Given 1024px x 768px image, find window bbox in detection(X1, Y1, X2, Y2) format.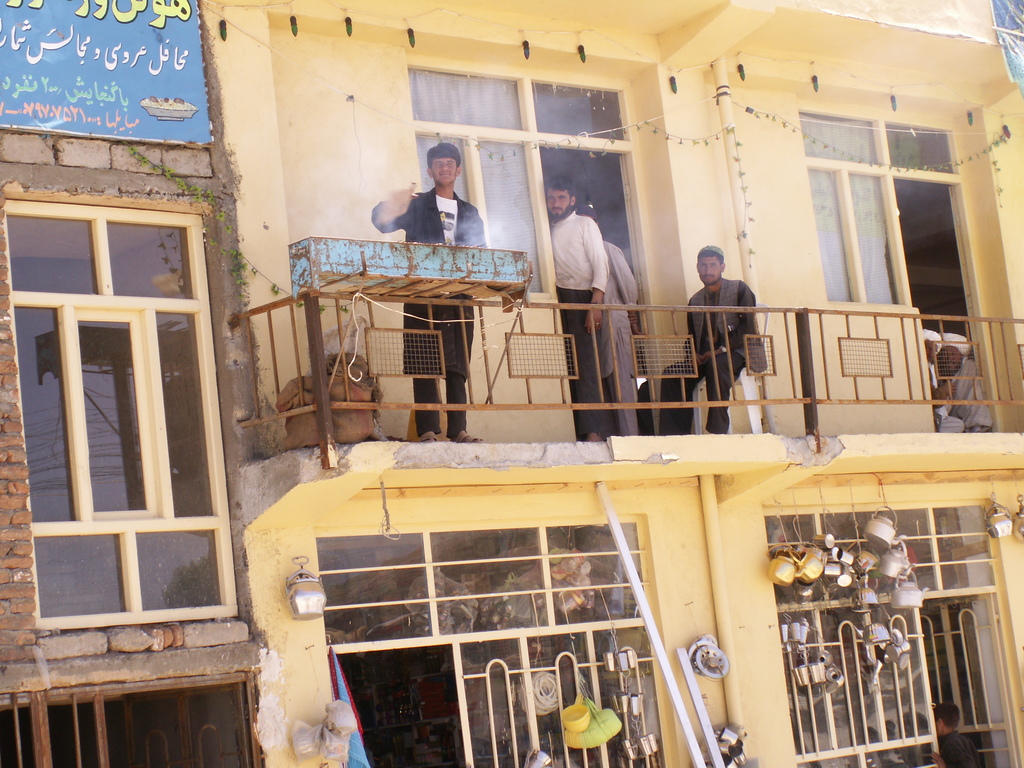
detection(405, 69, 521, 132).
